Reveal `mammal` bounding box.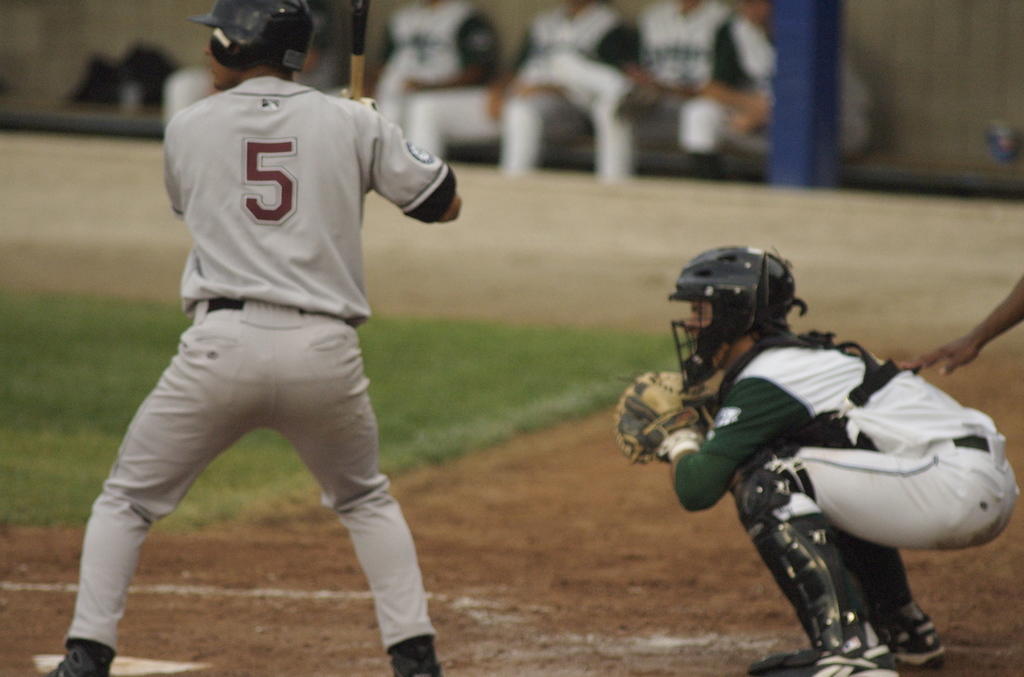
Revealed: [754,0,839,195].
